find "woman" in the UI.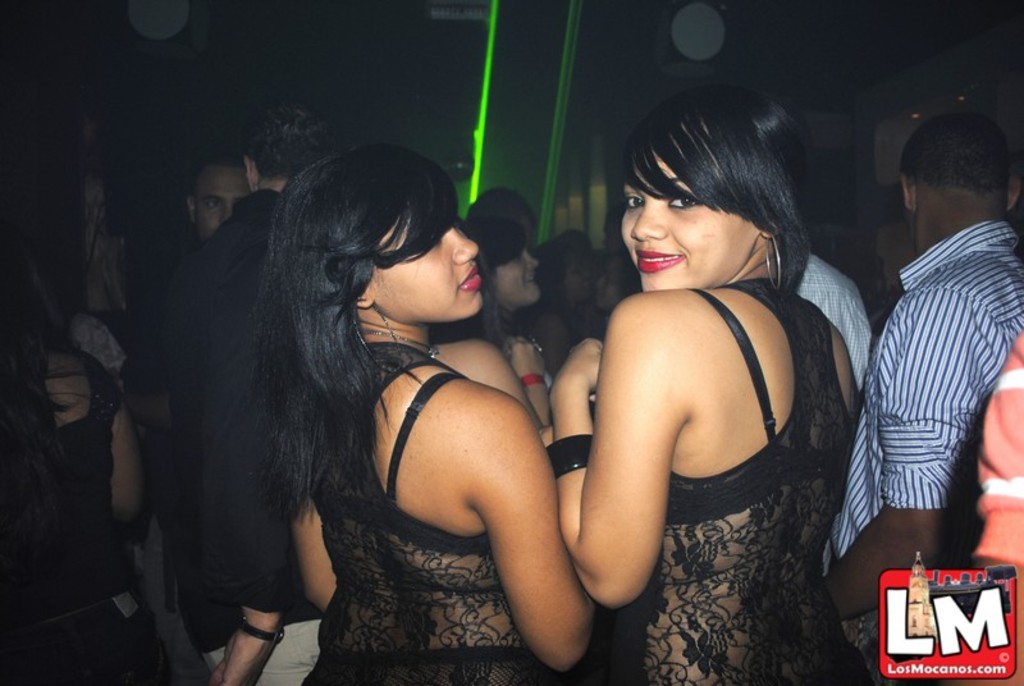
UI element at region(0, 163, 179, 685).
